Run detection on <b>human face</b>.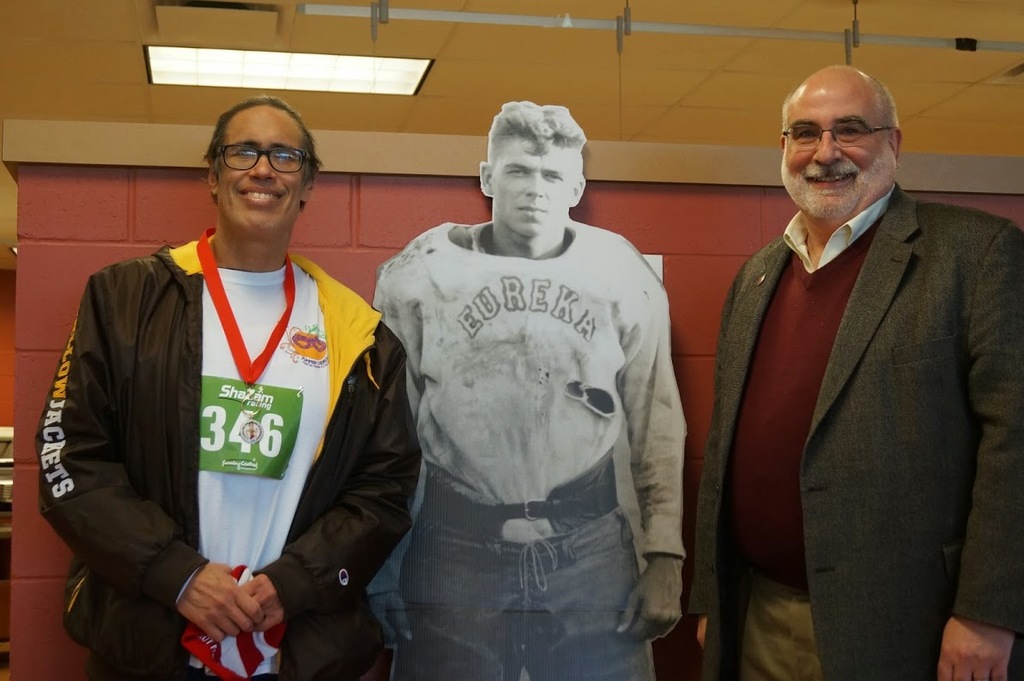
Result: 780, 81, 894, 217.
